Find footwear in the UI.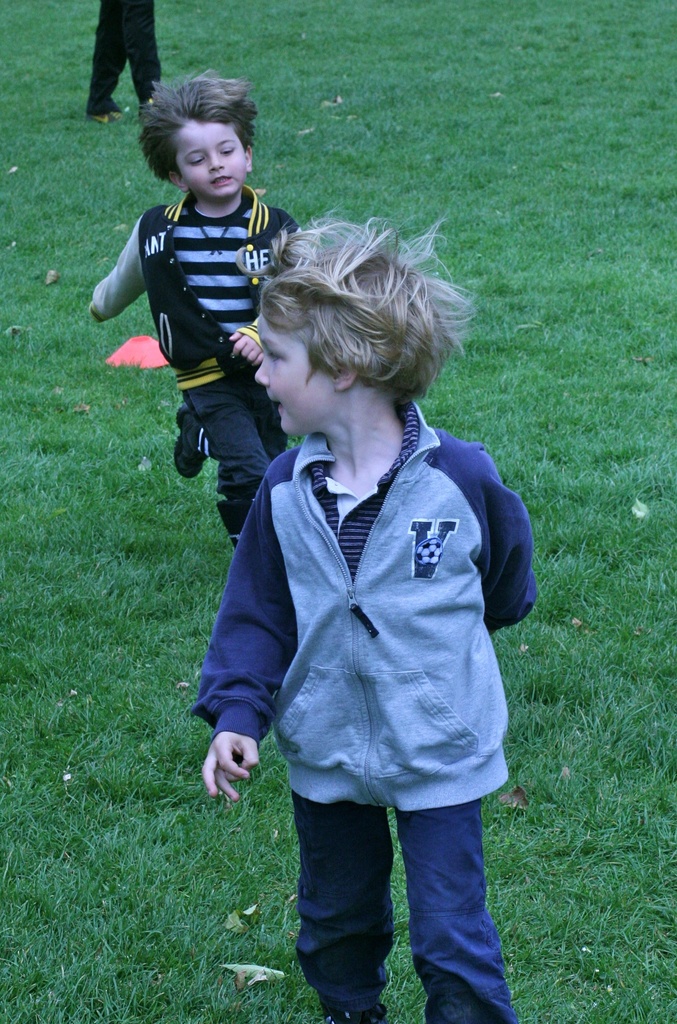
UI element at {"left": 136, "top": 92, "right": 168, "bottom": 131}.
